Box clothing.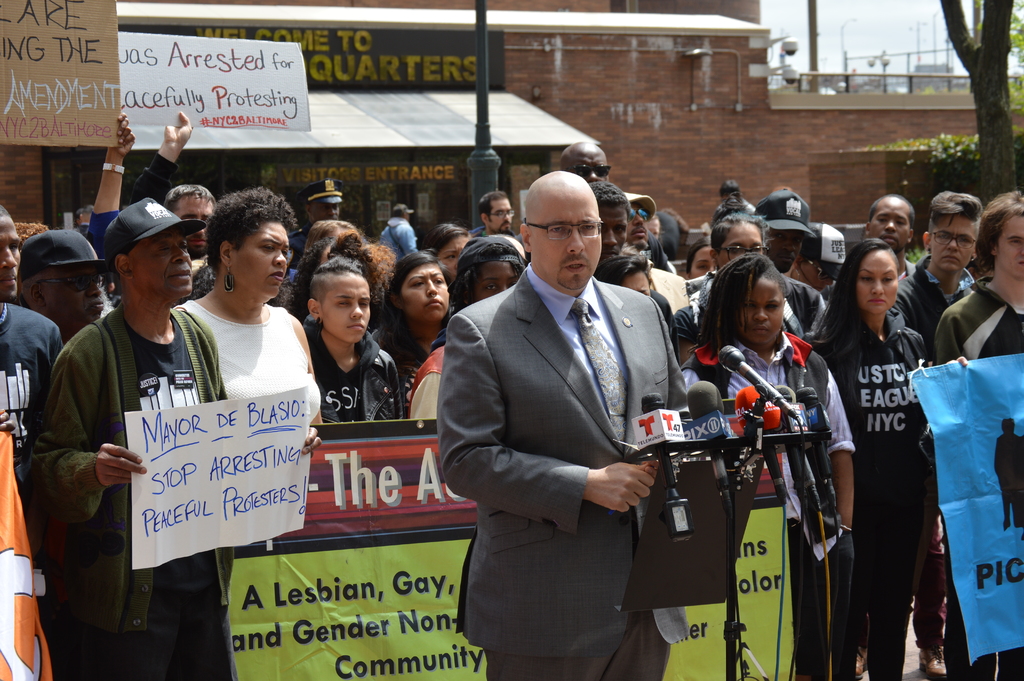
l=771, t=265, r=829, b=332.
